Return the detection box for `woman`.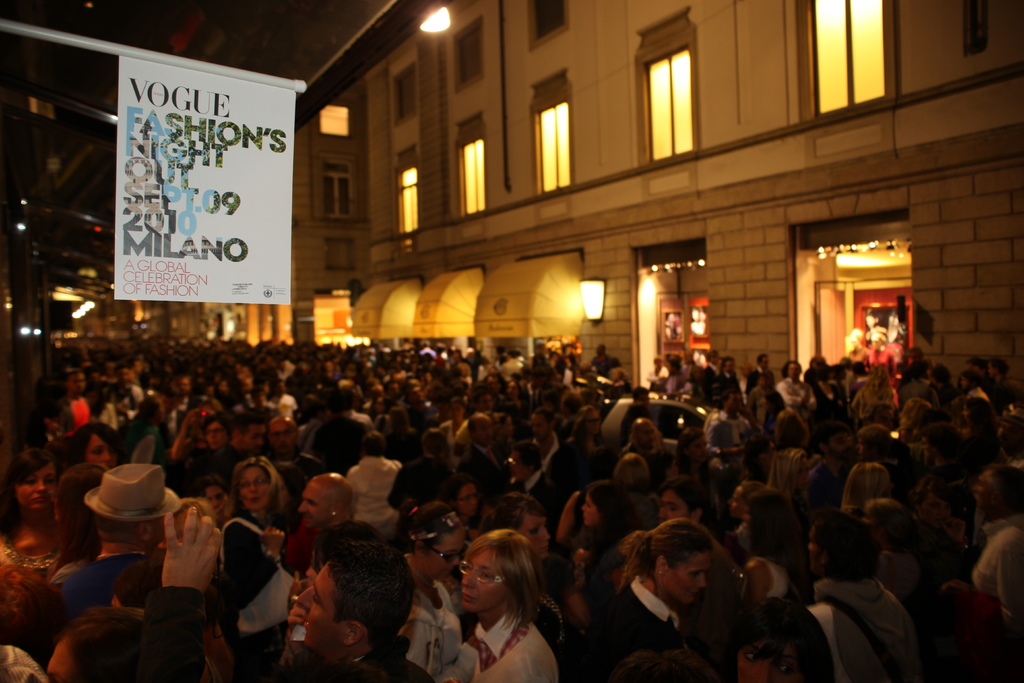
l=215, t=454, r=290, b=681.
